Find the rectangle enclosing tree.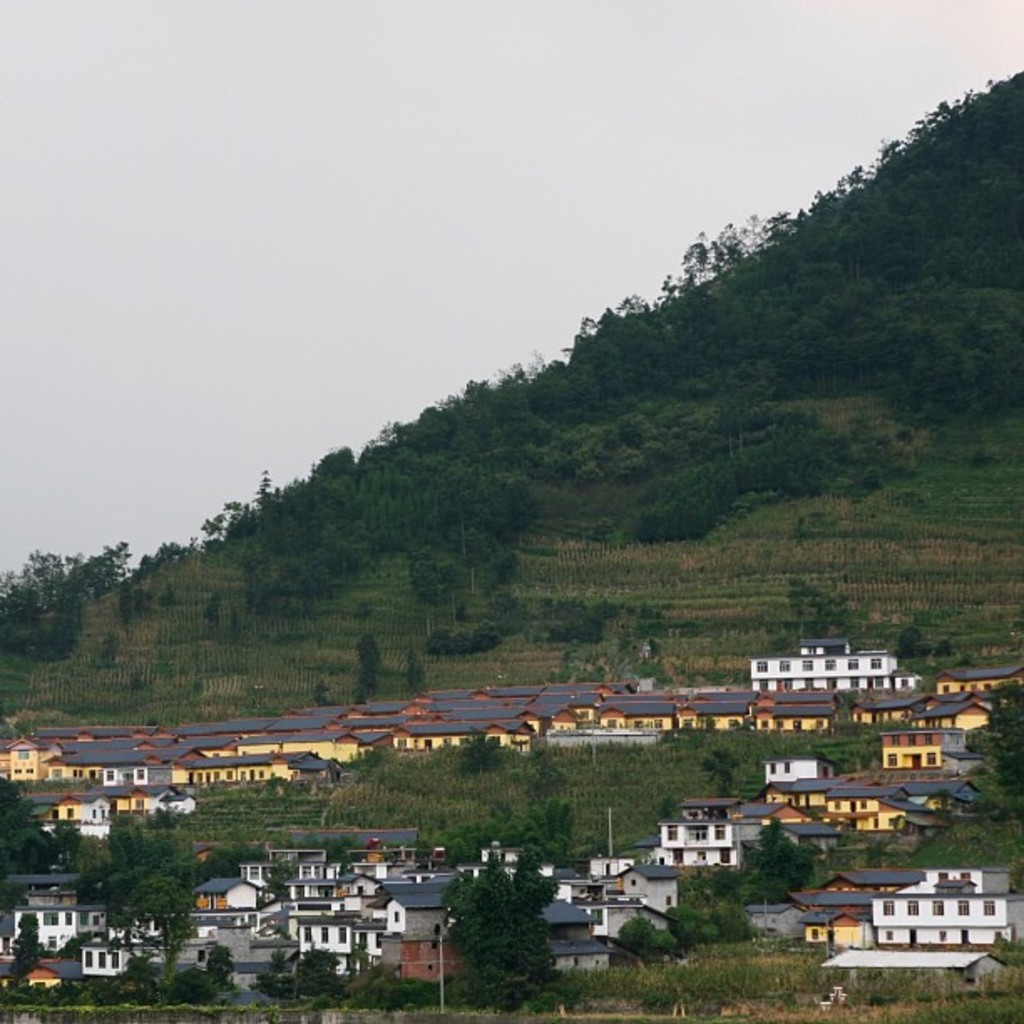
l=281, t=945, r=345, b=1009.
